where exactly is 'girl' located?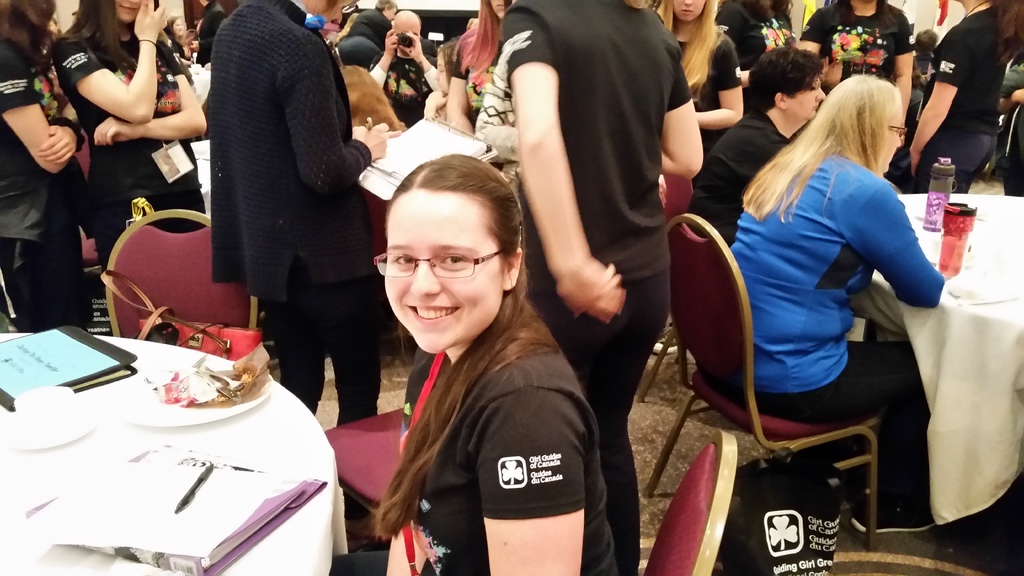
Its bounding box is Rect(907, 0, 1023, 191).
